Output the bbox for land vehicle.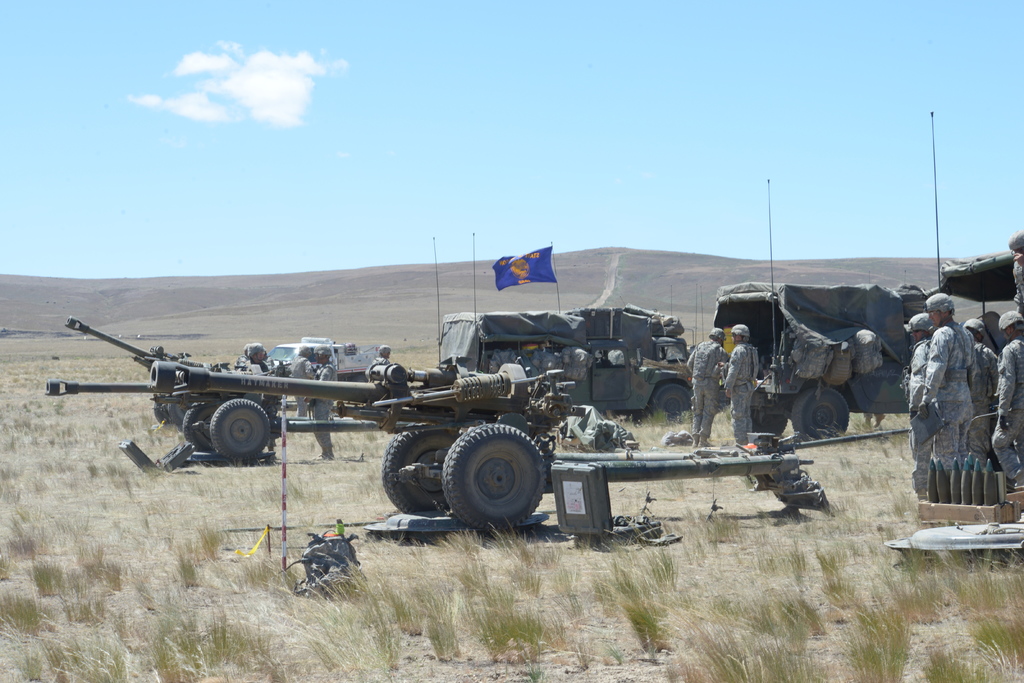
x1=255, y1=325, x2=397, y2=388.
